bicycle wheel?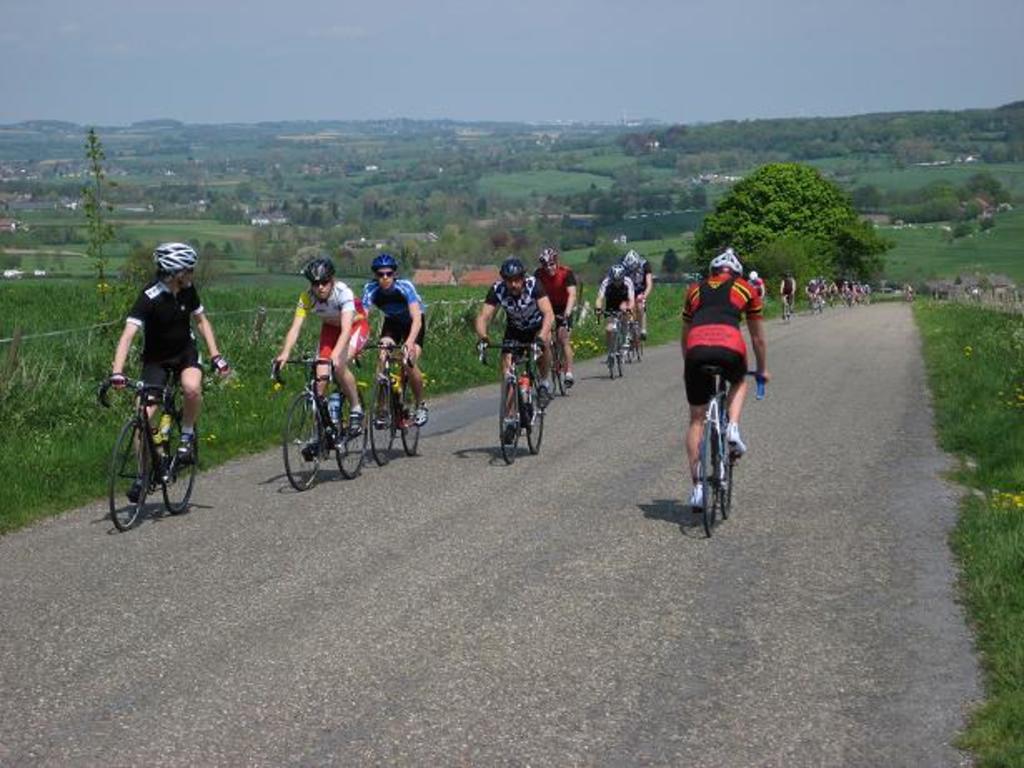
locate(162, 411, 201, 513)
